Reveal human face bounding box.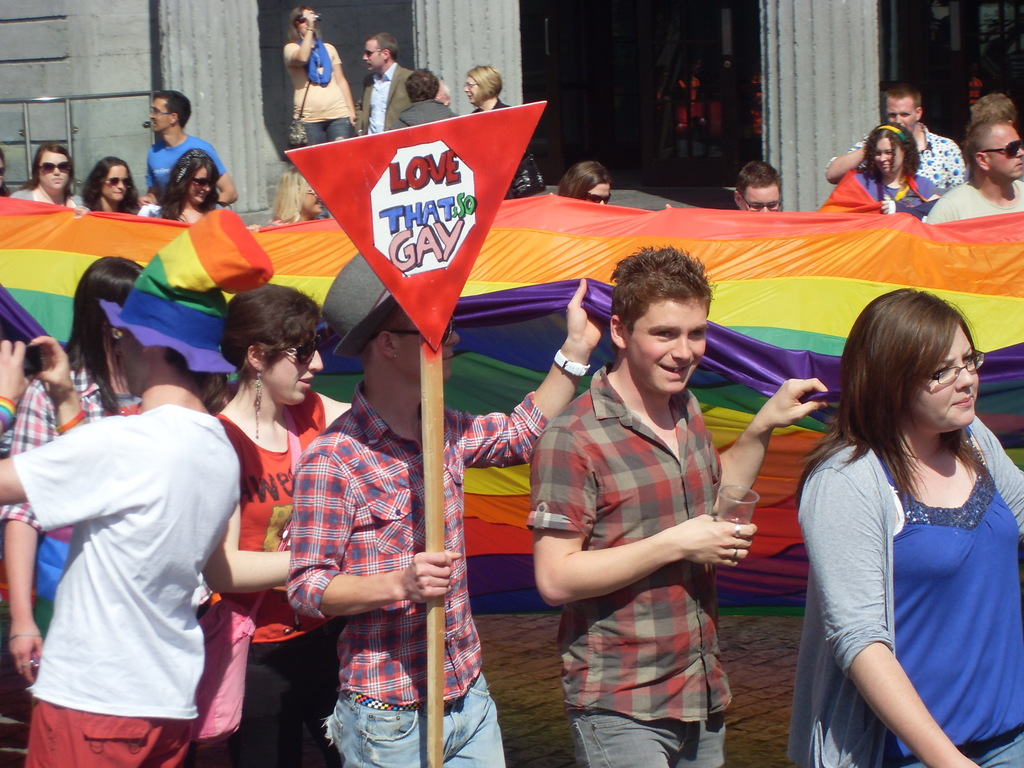
Revealed: 993/124/1023/175.
